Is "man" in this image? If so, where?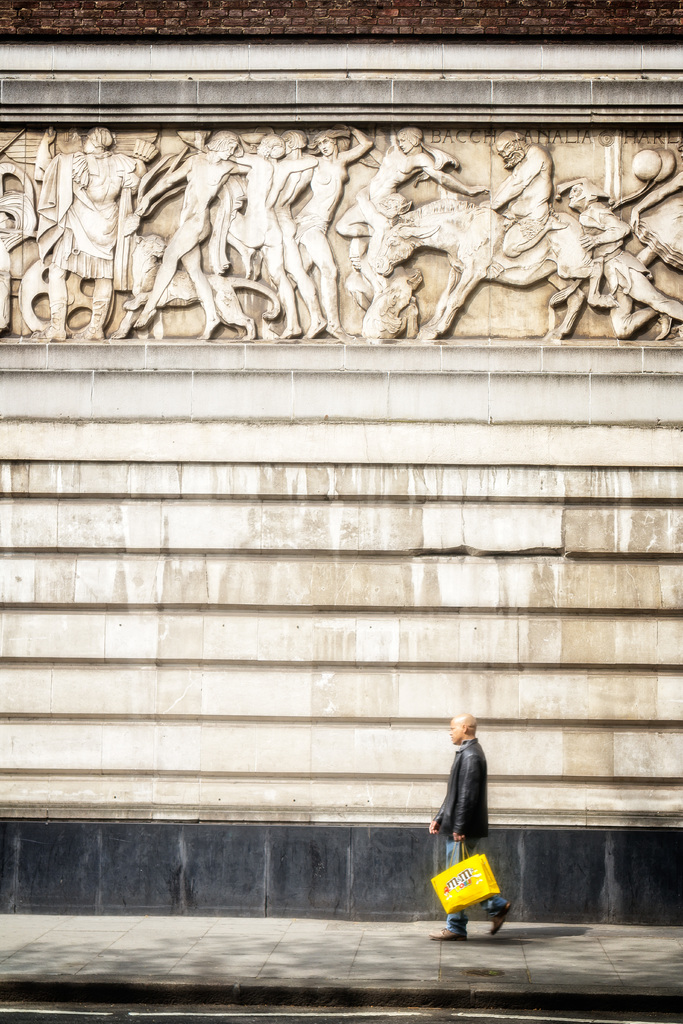
Yes, at <box>492,132,562,253</box>.
